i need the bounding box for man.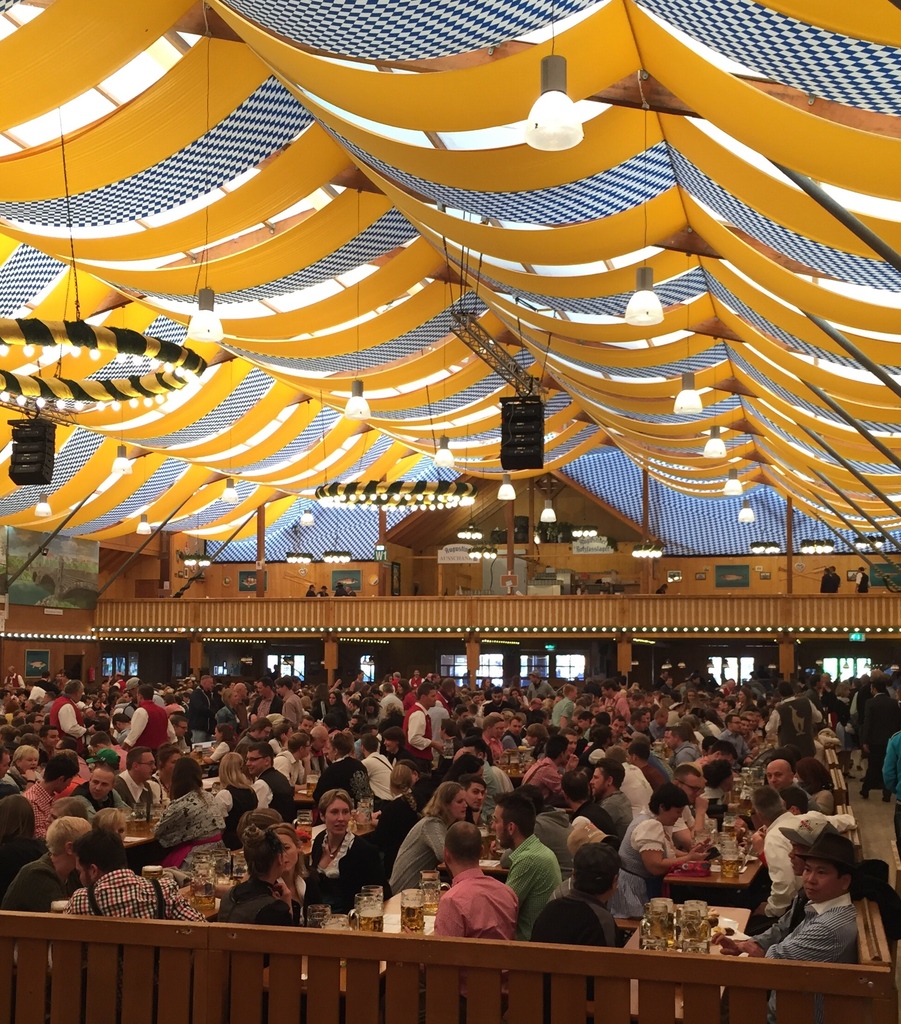
Here it is: <region>19, 746, 80, 829</region>.
